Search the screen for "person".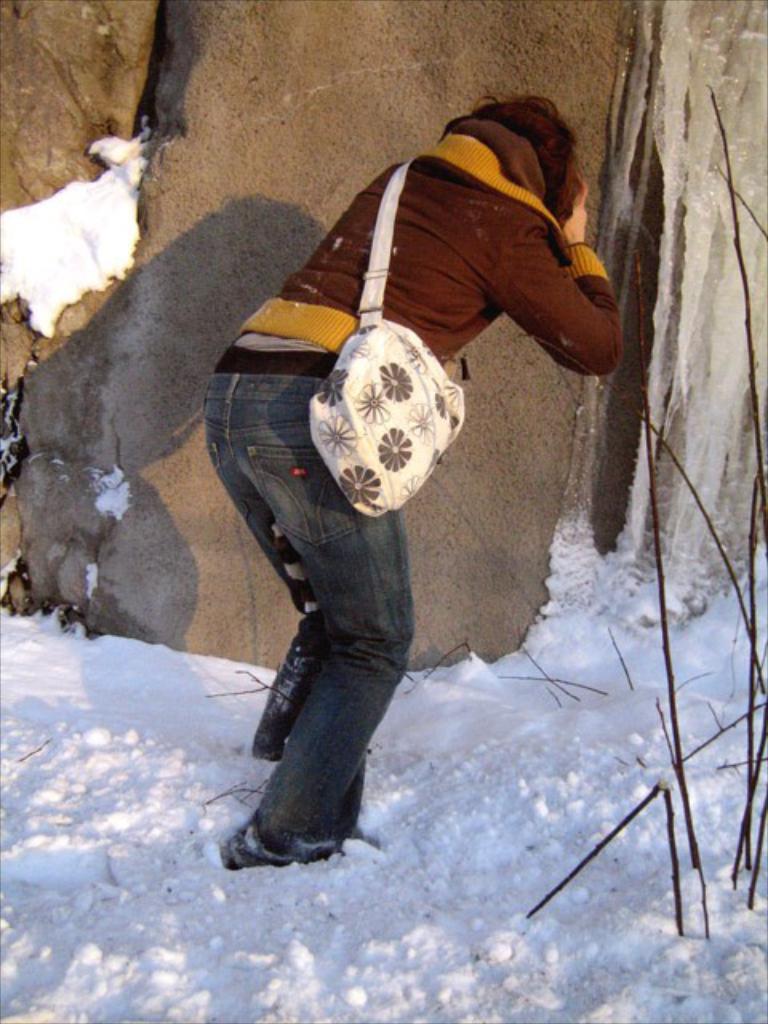
Found at (x1=206, y1=85, x2=642, y2=856).
